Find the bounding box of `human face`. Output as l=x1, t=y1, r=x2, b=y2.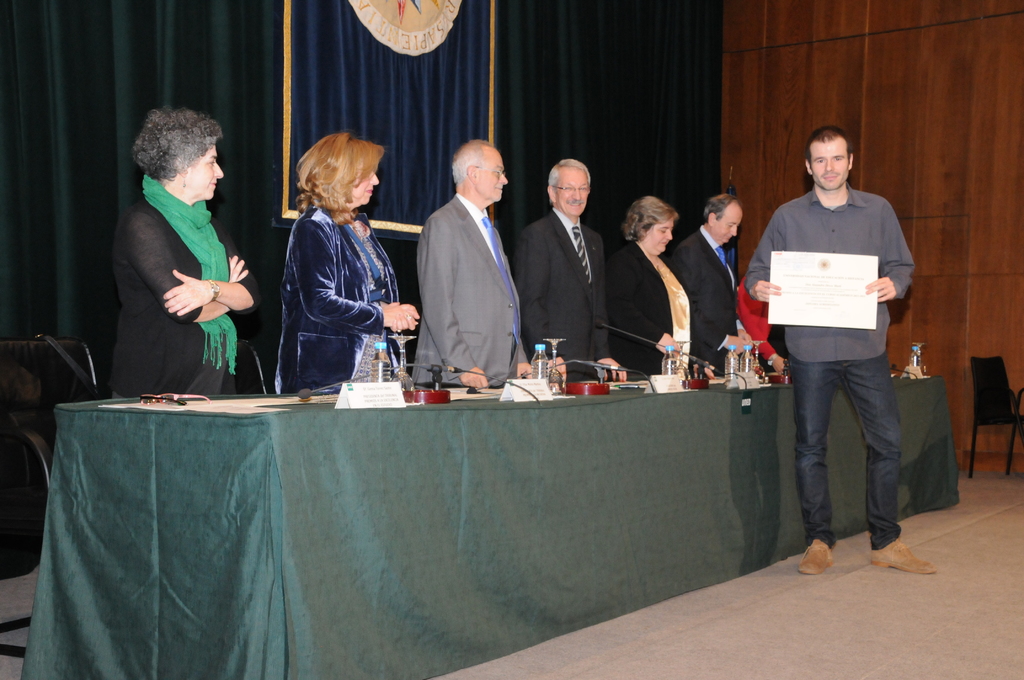
l=641, t=220, r=672, b=256.
